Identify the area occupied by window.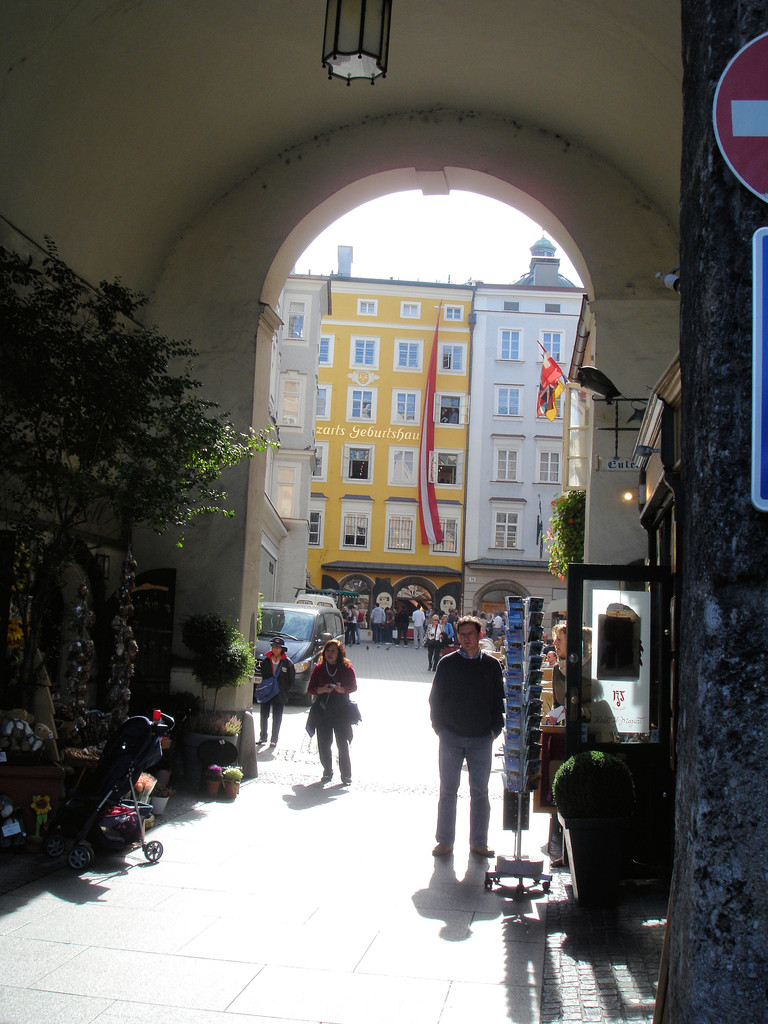
Area: [left=493, top=501, right=524, bottom=552].
